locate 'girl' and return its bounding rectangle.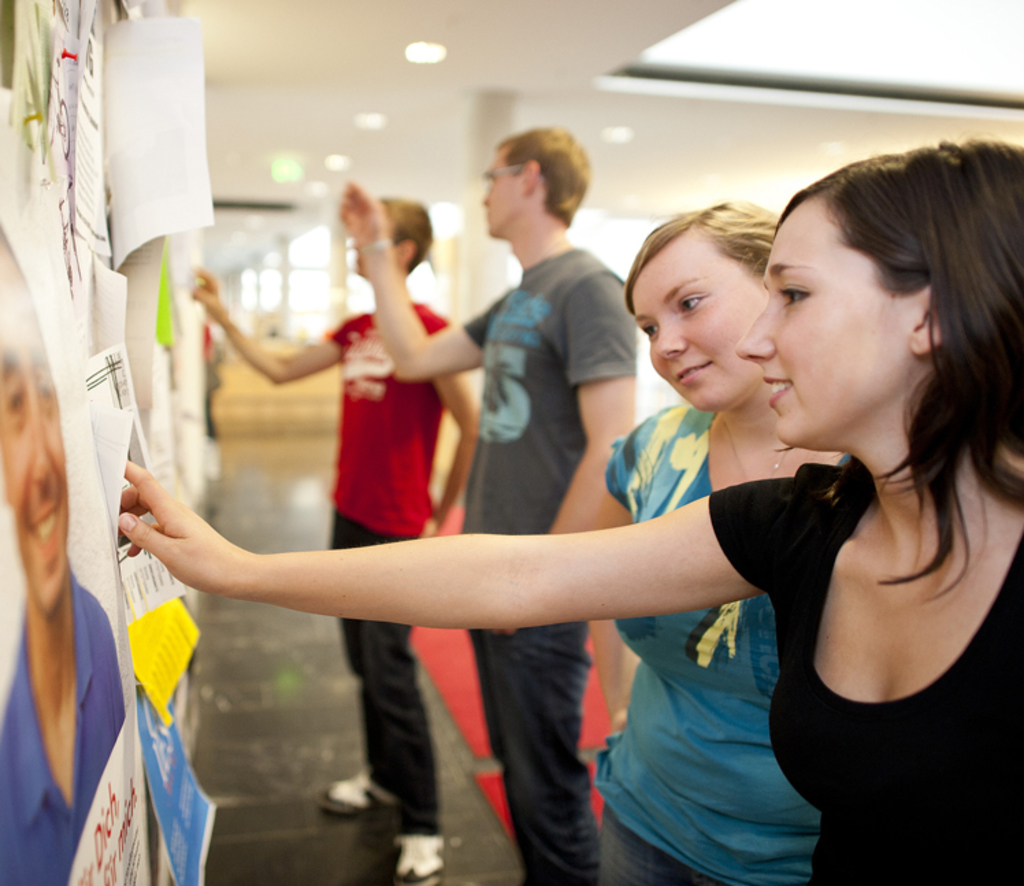
{"x1": 116, "y1": 130, "x2": 1023, "y2": 885}.
